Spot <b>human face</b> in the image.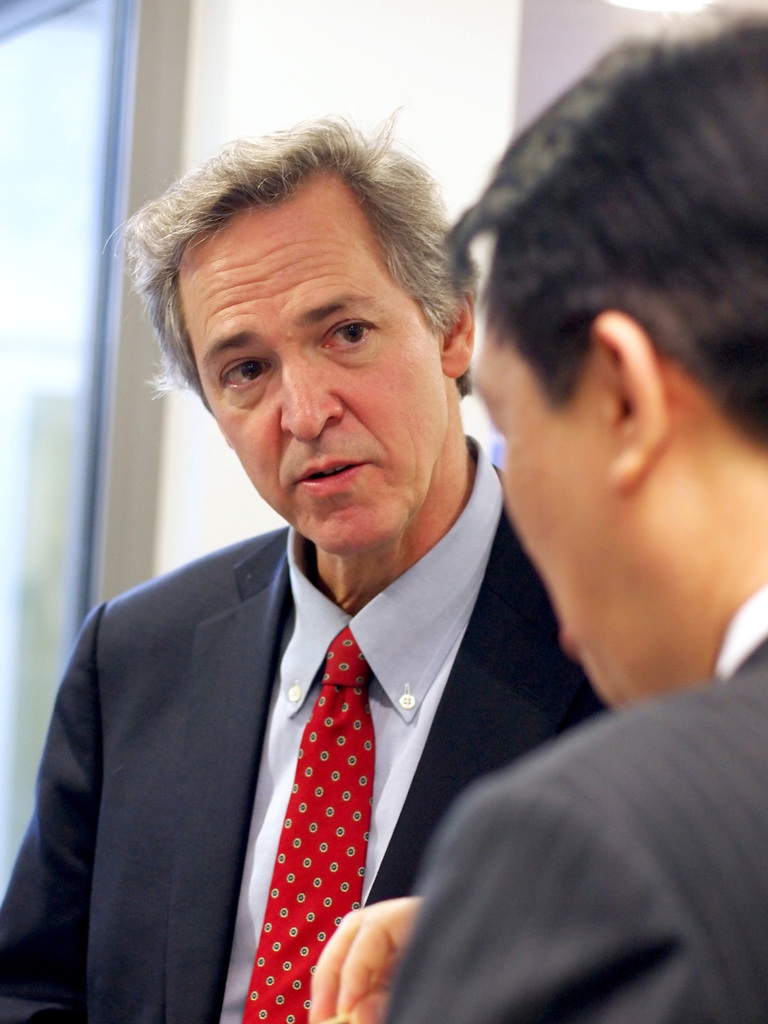
<b>human face</b> found at [left=170, top=170, right=448, bottom=547].
